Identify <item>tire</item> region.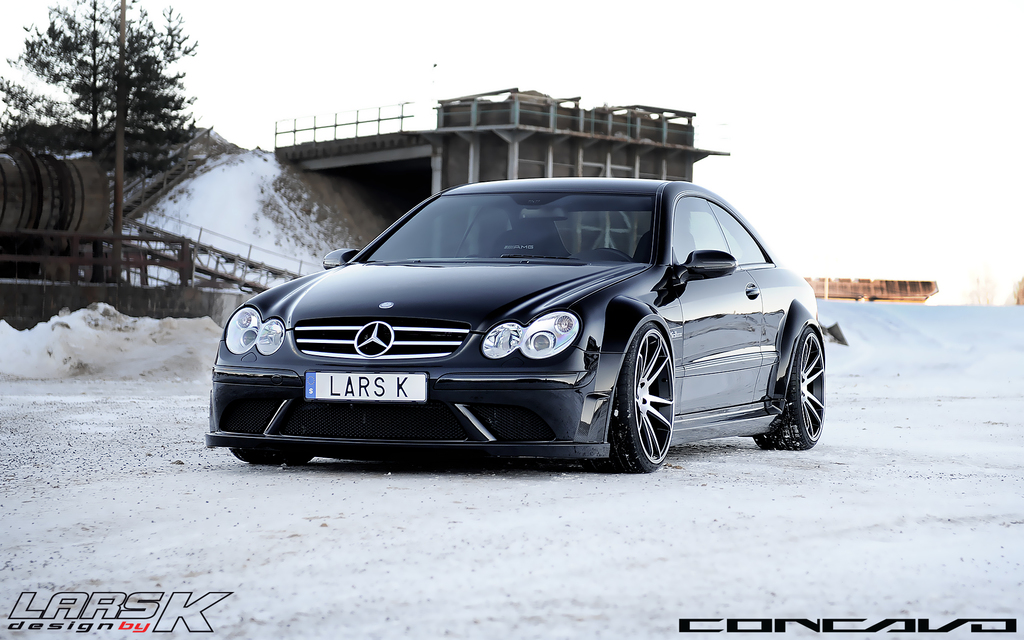
Region: <bbox>601, 323, 676, 475</bbox>.
